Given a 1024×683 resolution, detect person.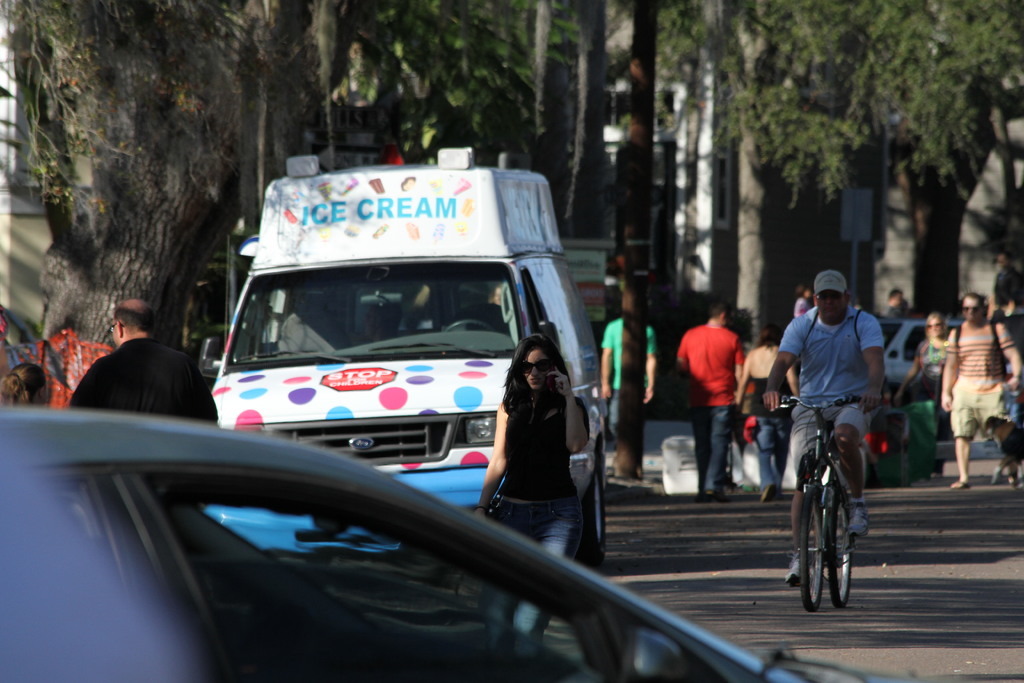
bbox=(930, 292, 1009, 504).
